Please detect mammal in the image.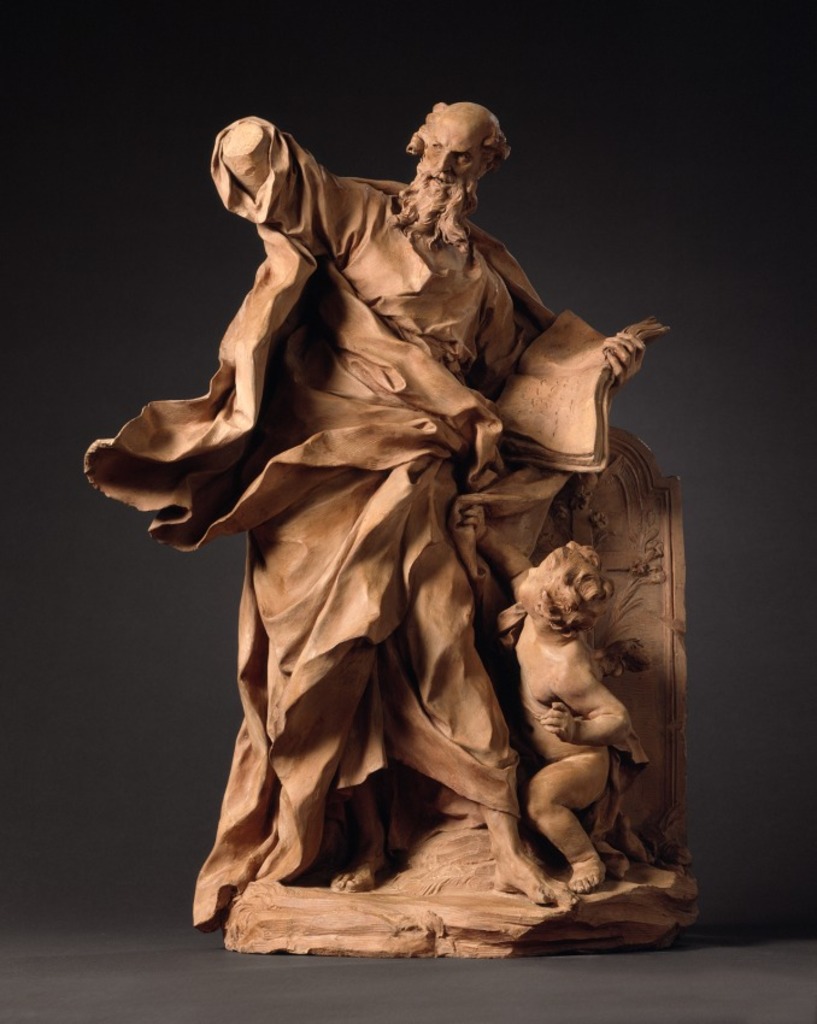
[left=437, top=507, right=627, bottom=885].
